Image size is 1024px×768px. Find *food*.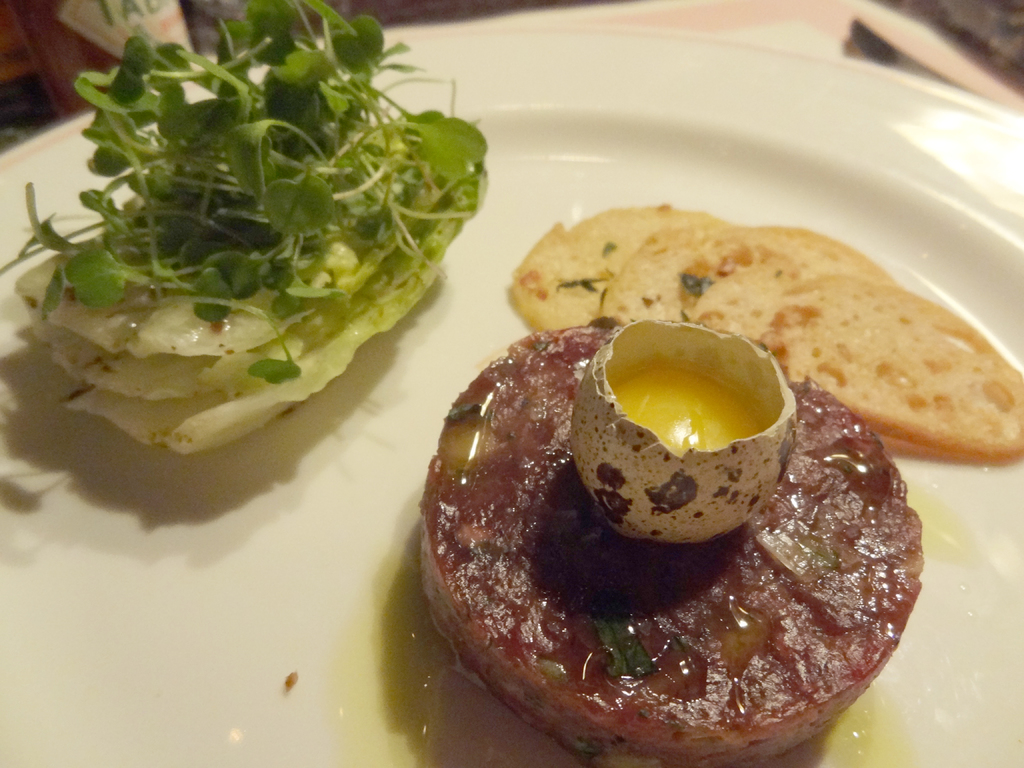
bbox=[507, 198, 1023, 463].
